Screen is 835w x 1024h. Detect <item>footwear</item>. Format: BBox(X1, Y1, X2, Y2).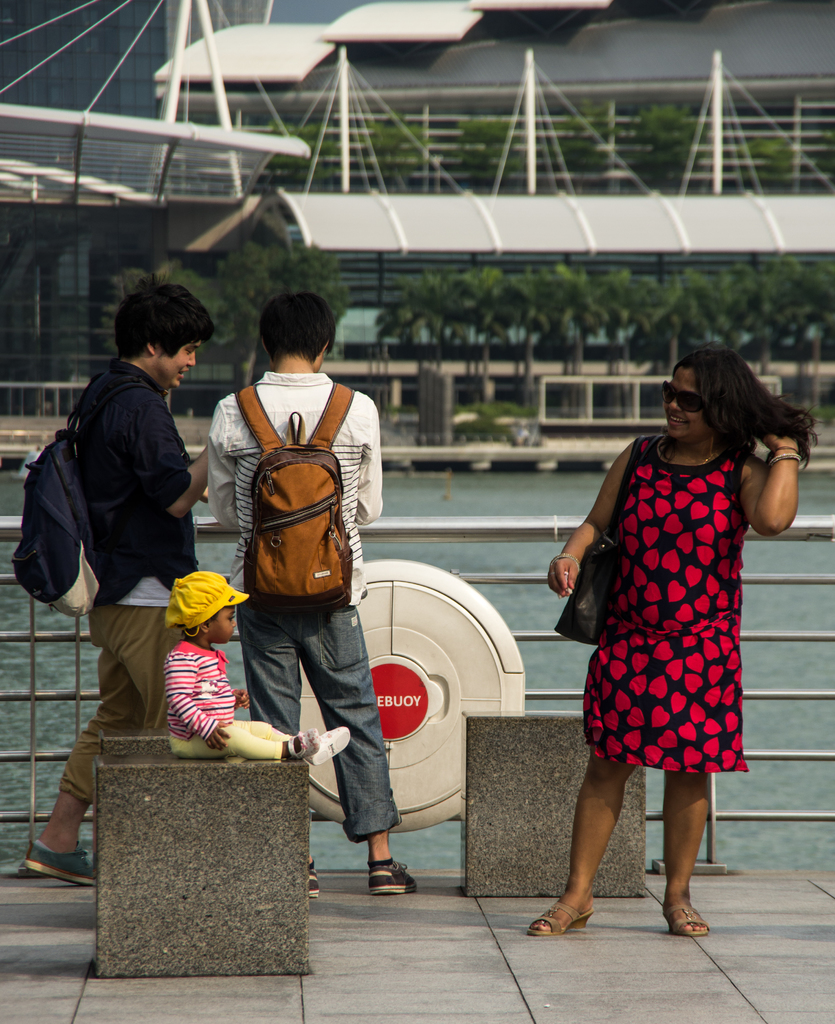
BBox(527, 904, 599, 935).
